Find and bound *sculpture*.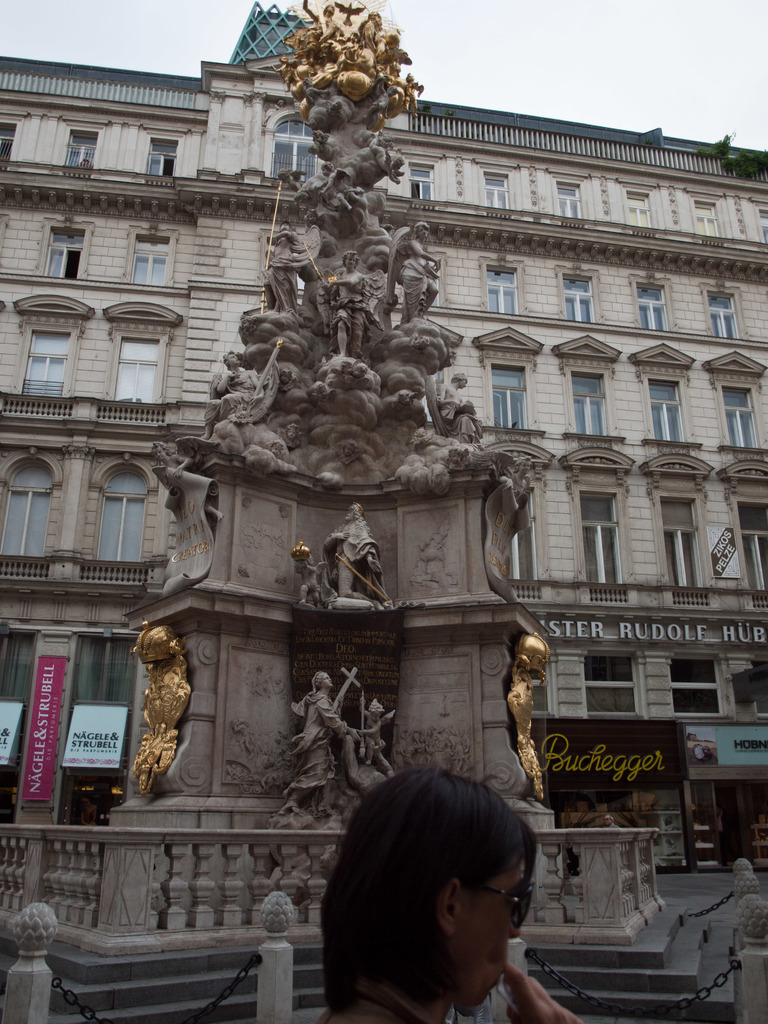
Bound: (left=492, top=458, right=536, bottom=518).
